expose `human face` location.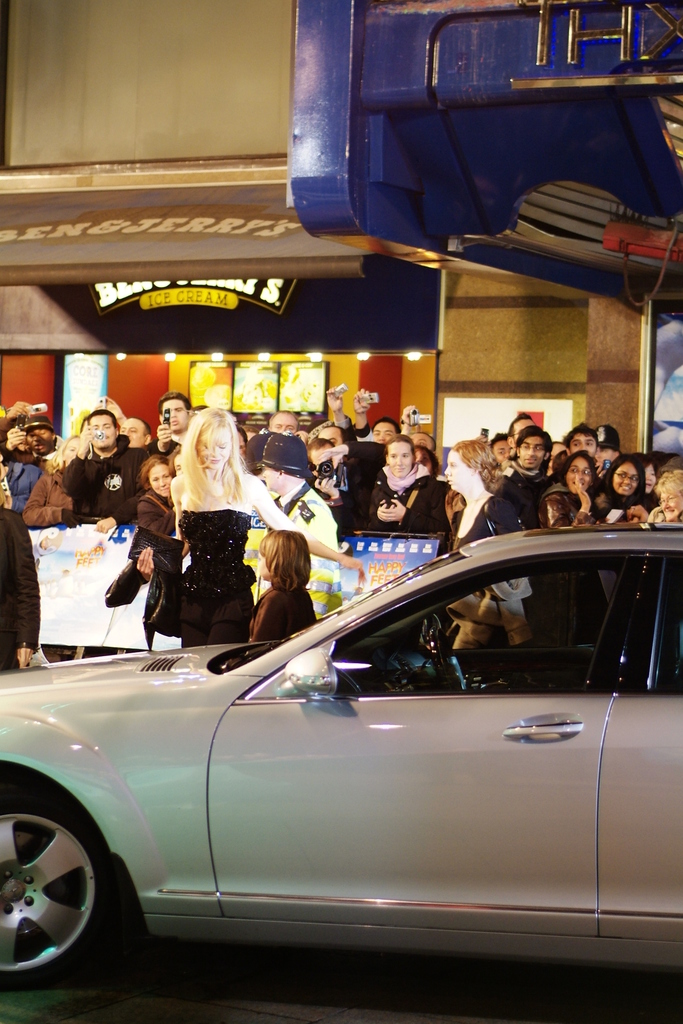
Exposed at locate(172, 448, 182, 474).
